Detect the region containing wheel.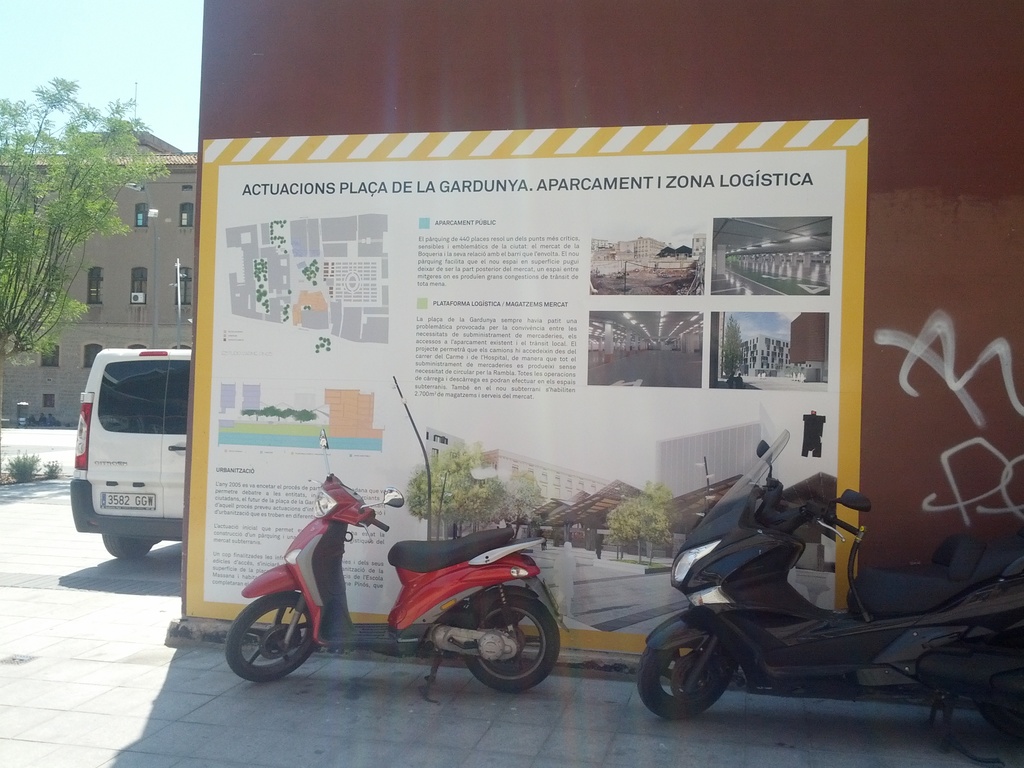
box(231, 616, 311, 692).
